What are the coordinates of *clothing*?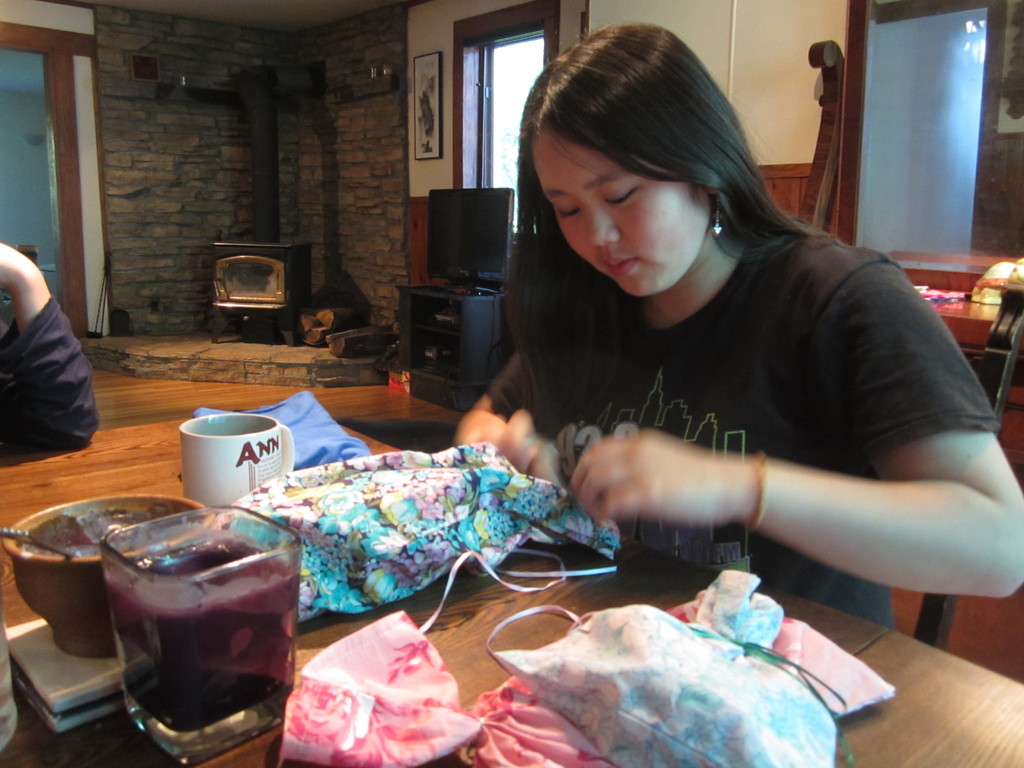
0,294,99,446.
